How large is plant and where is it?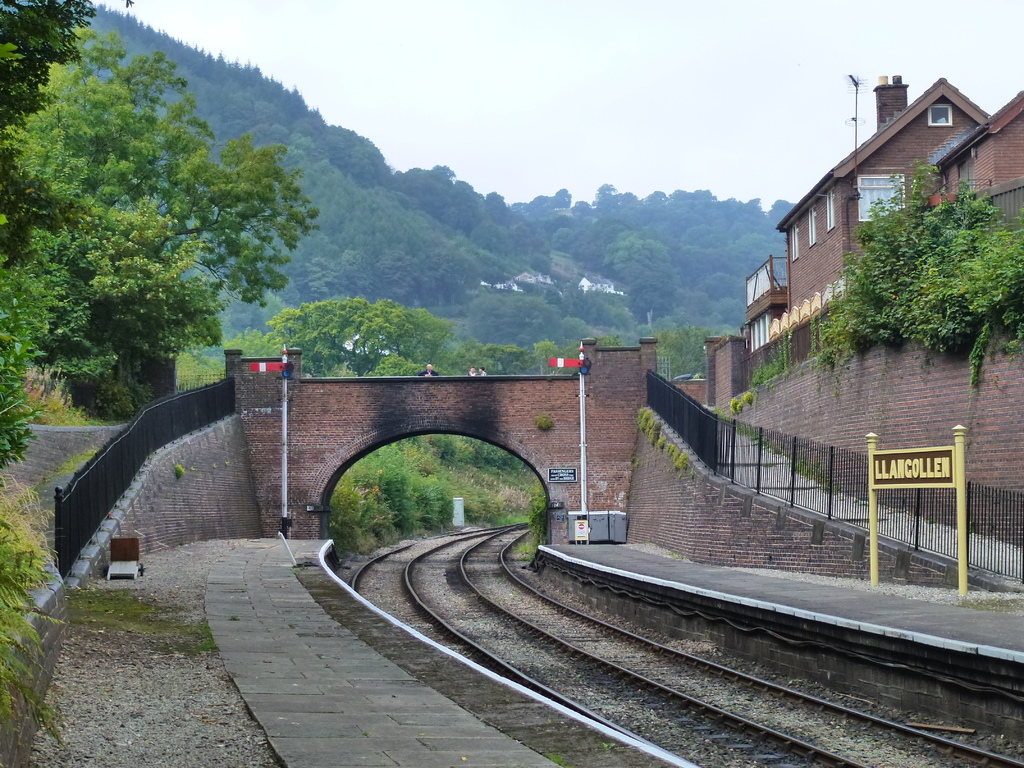
Bounding box: Rect(747, 387, 756, 406).
